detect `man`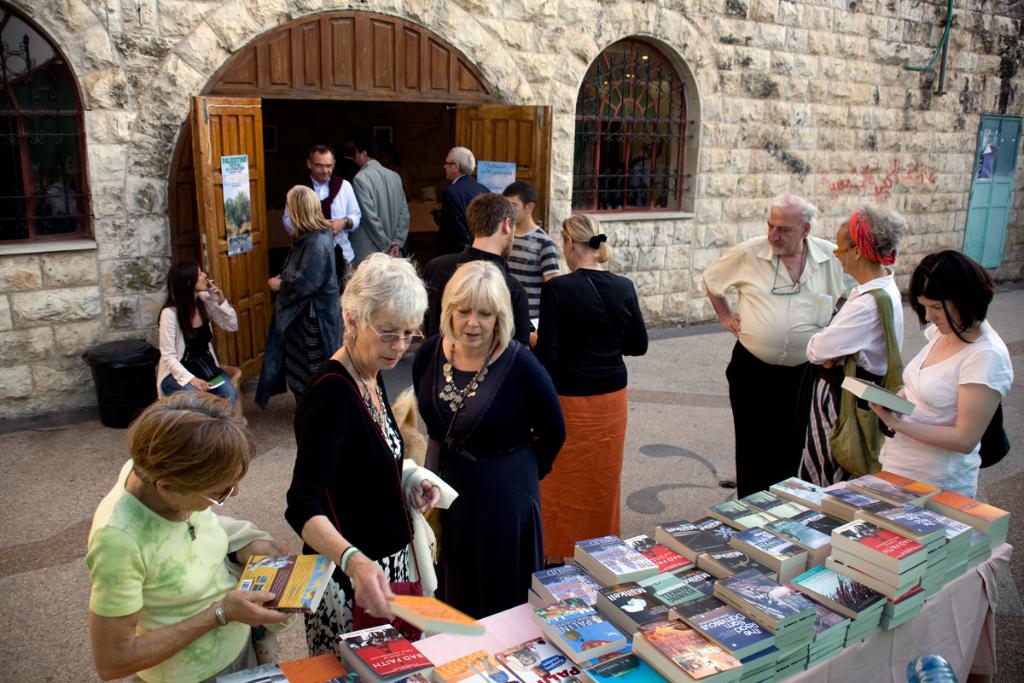
pyautogui.locateOnScreen(502, 181, 560, 330)
